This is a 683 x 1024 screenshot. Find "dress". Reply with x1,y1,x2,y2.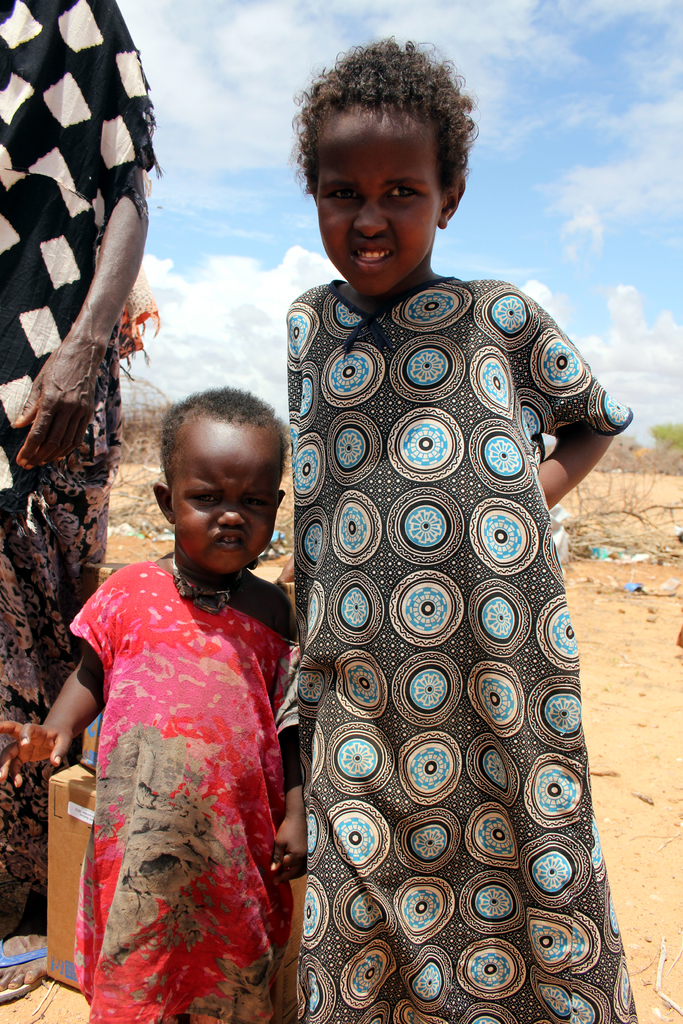
64,560,293,1023.
